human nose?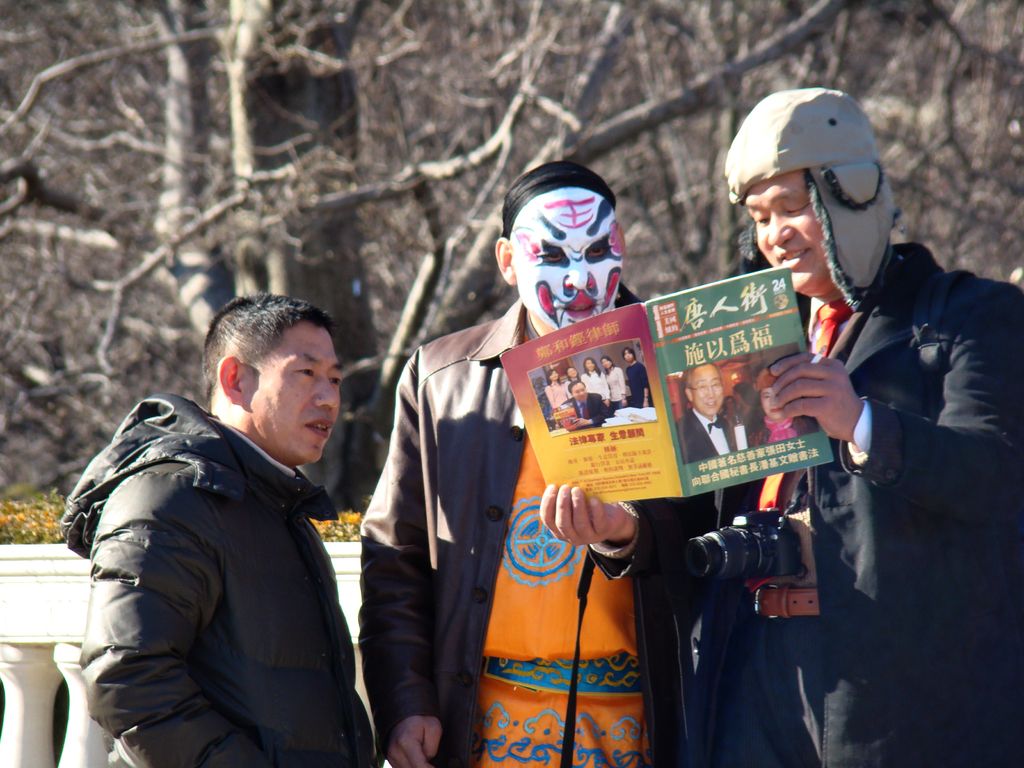
Rect(564, 259, 592, 289)
